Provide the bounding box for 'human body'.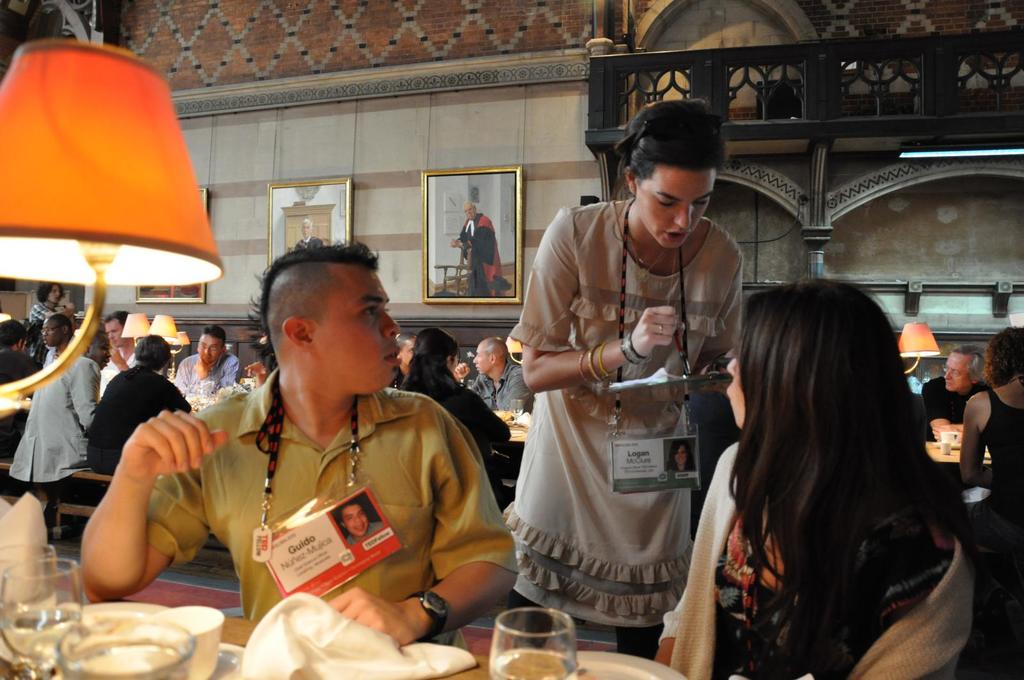
(46, 314, 74, 362).
